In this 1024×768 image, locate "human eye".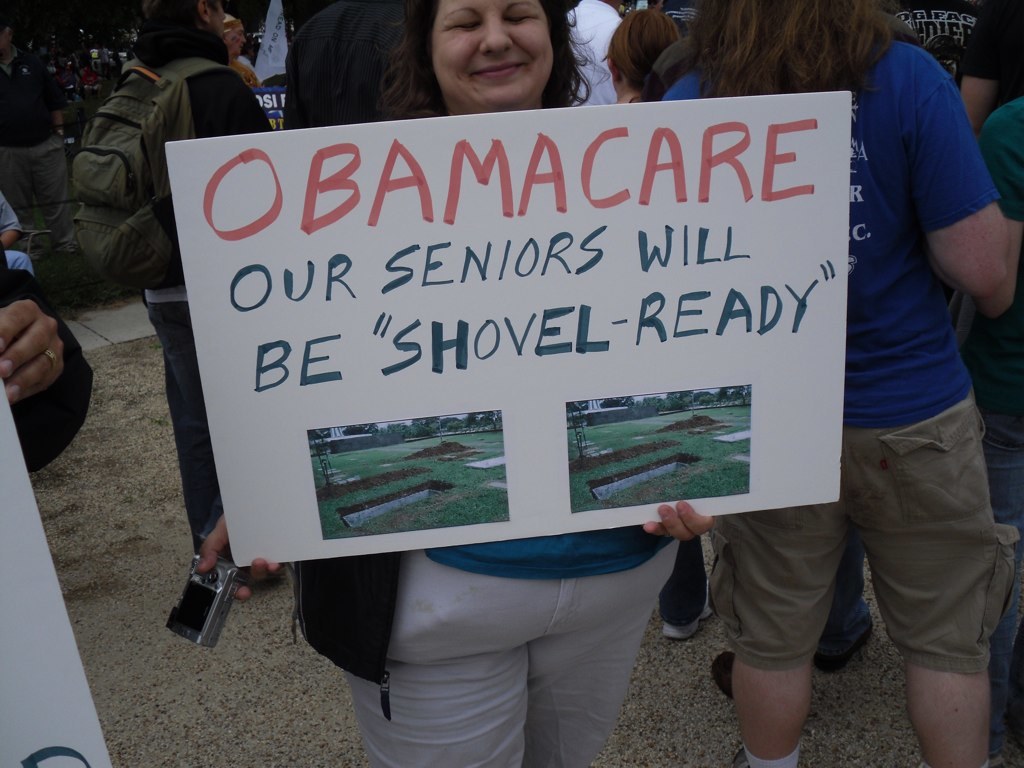
Bounding box: [505, 5, 529, 28].
